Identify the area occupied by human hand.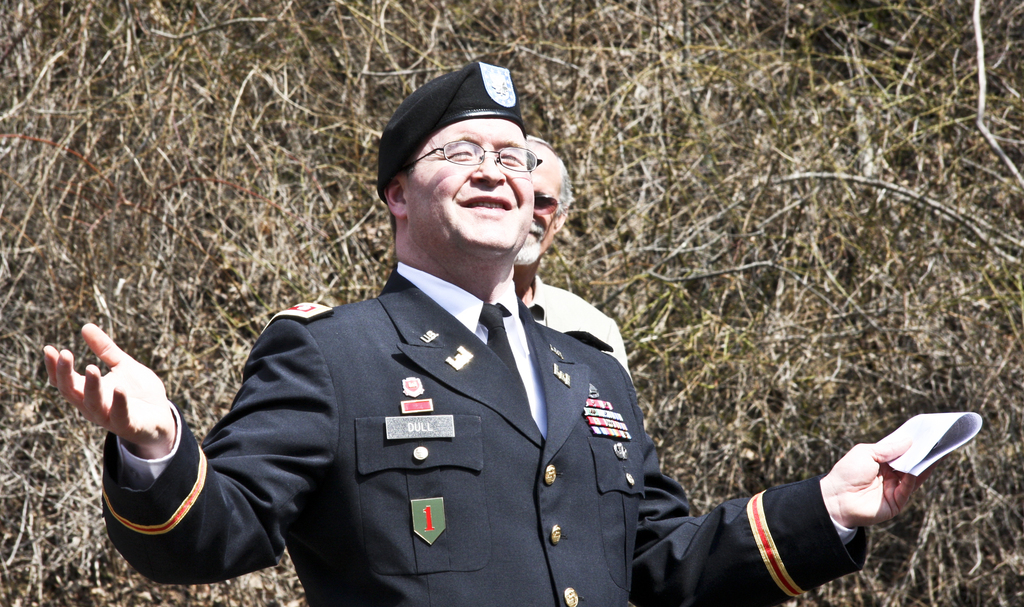
Area: {"left": 823, "top": 437, "right": 940, "bottom": 528}.
